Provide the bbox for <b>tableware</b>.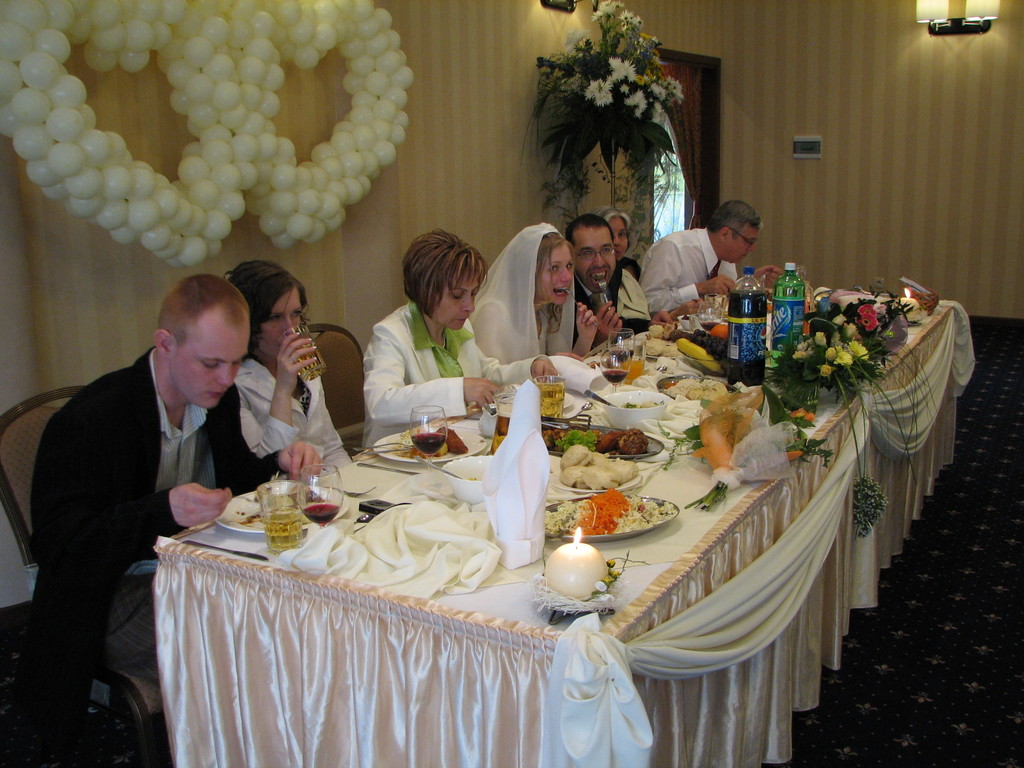
select_region(570, 401, 589, 418).
